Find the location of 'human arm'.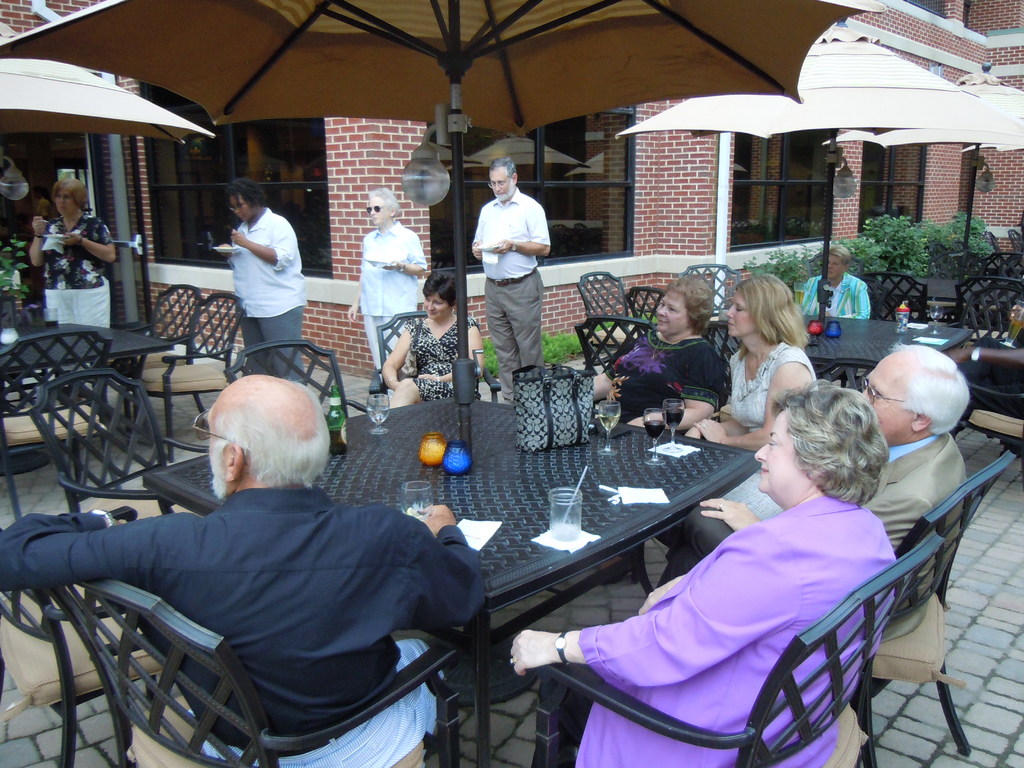
Location: detection(684, 417, 760, 439).
